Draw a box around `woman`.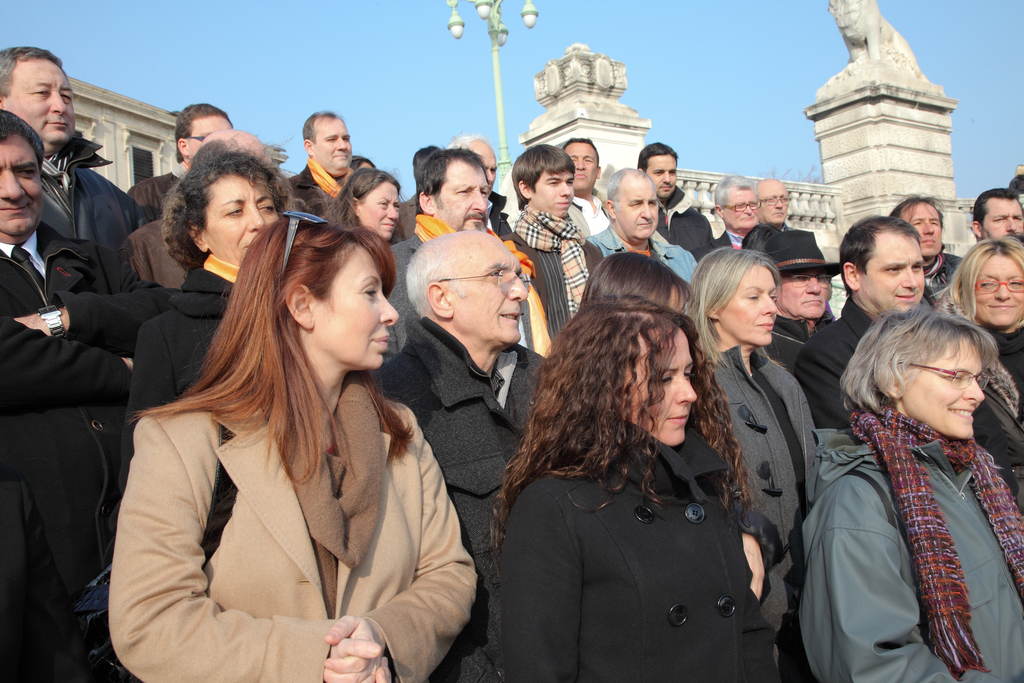
(326,171,406,251).
